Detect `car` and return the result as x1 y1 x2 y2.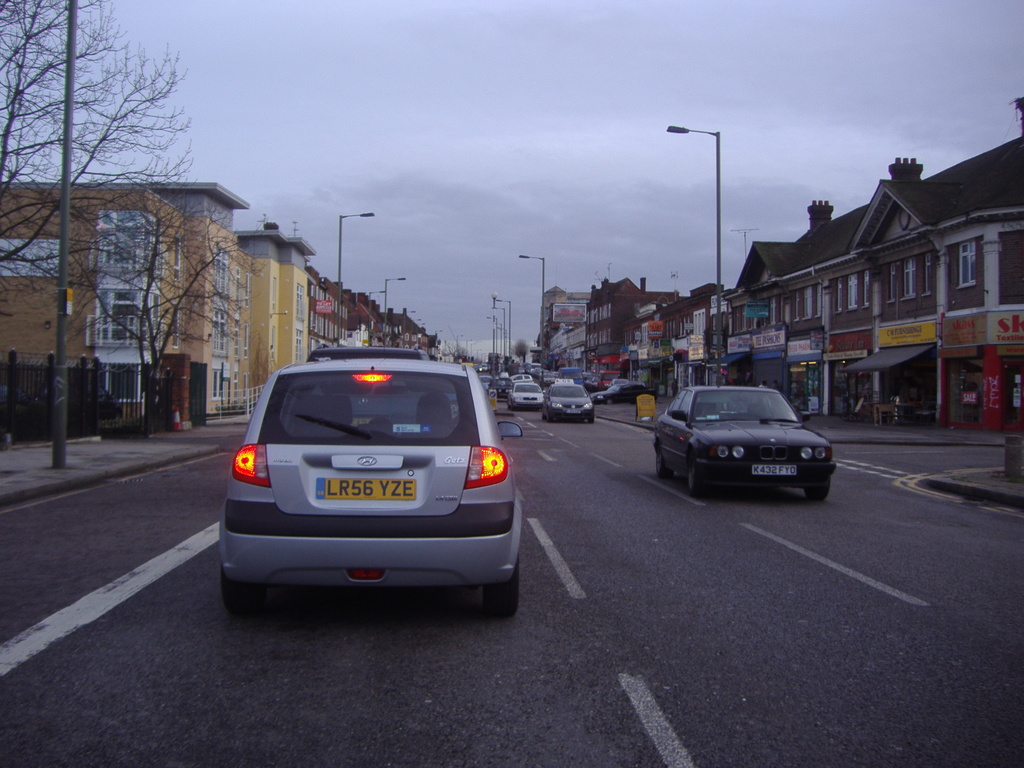
508 376 550 412.
